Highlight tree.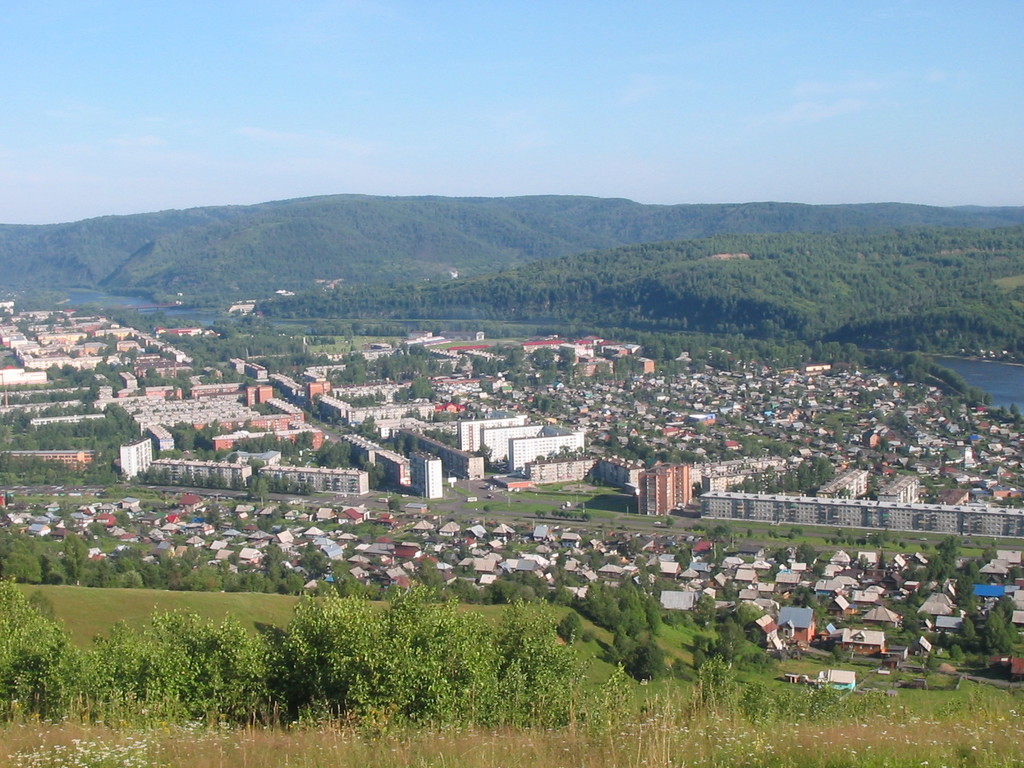
Highlighted region: bbox(627, 637, 669, 685).
